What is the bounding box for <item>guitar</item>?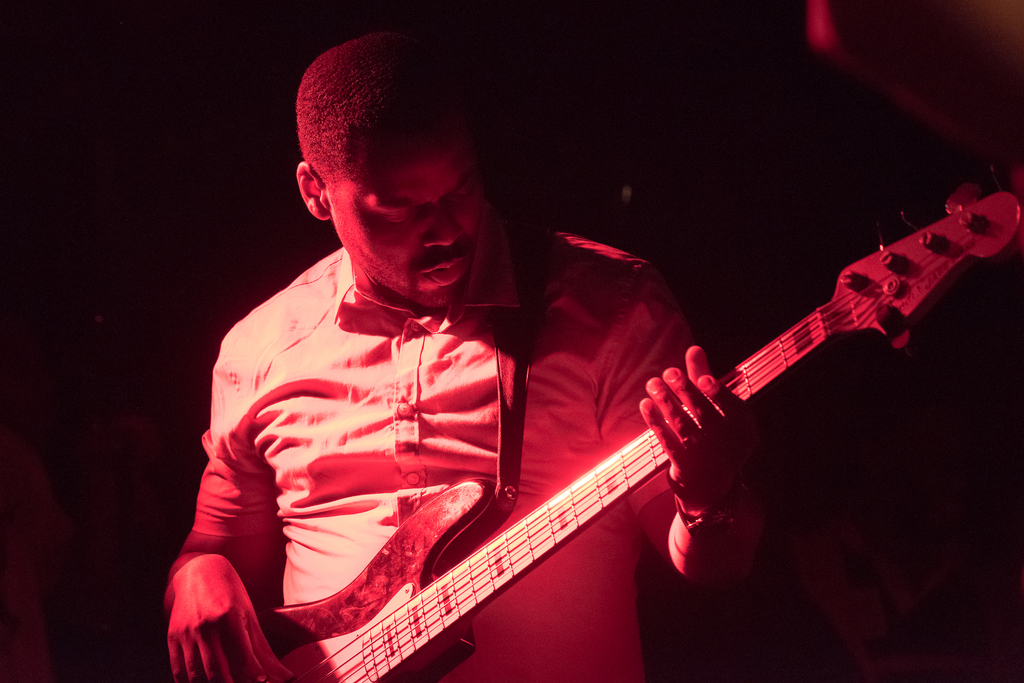
(left=241, top=170, right=1023, bottom=682).
